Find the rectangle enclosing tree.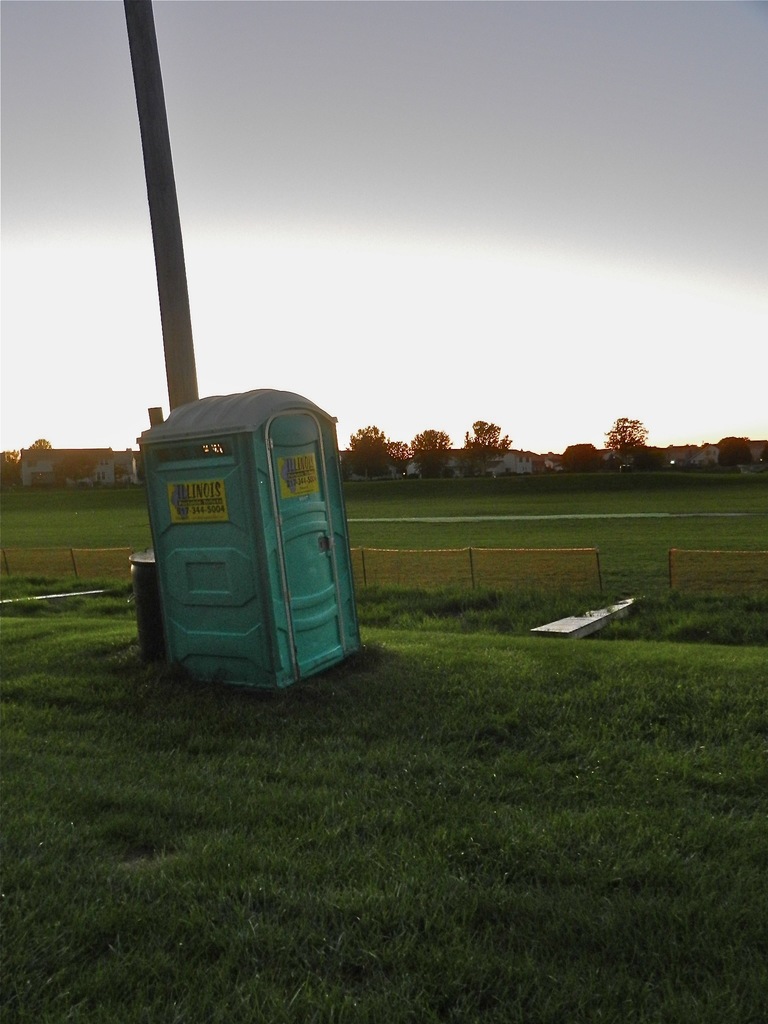
locate(598, 410, 660, 476).
